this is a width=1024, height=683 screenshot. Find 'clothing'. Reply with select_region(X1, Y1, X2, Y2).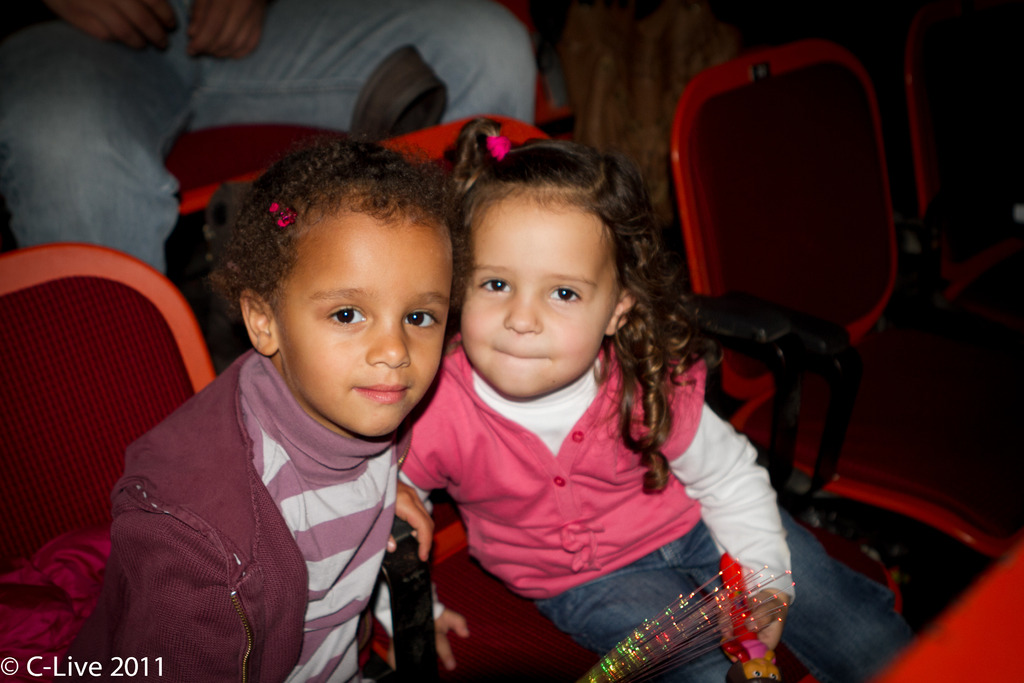
select_region(1, 0, 538, 290).
